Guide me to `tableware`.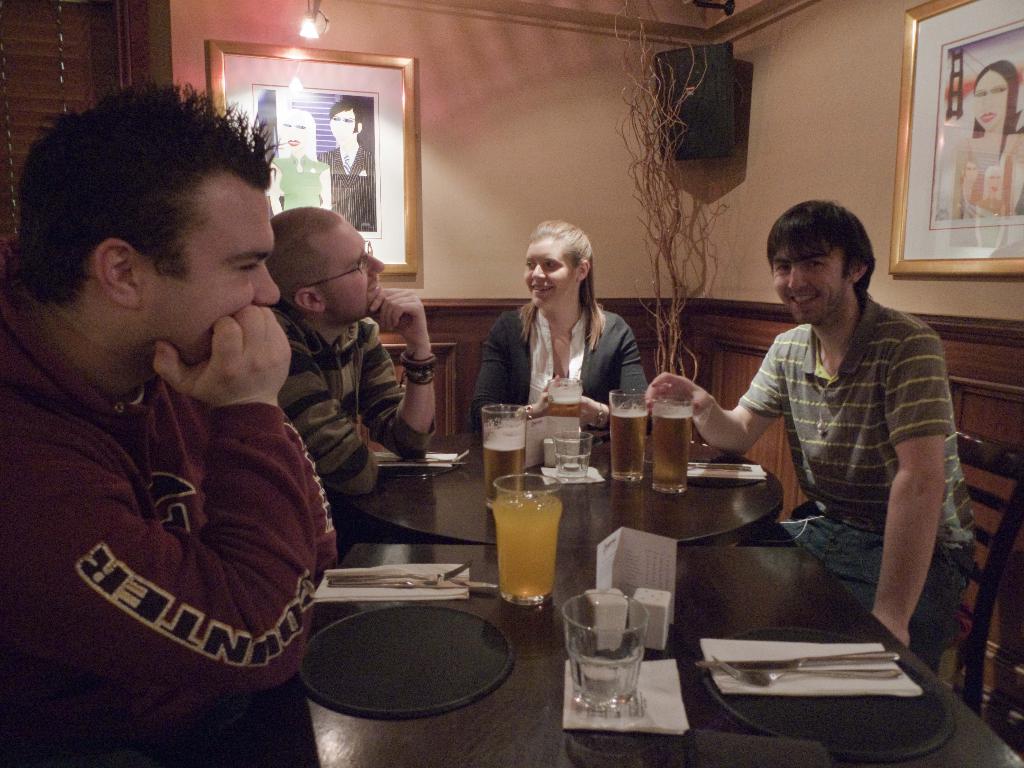
Guidance: 558:609:669:733.
